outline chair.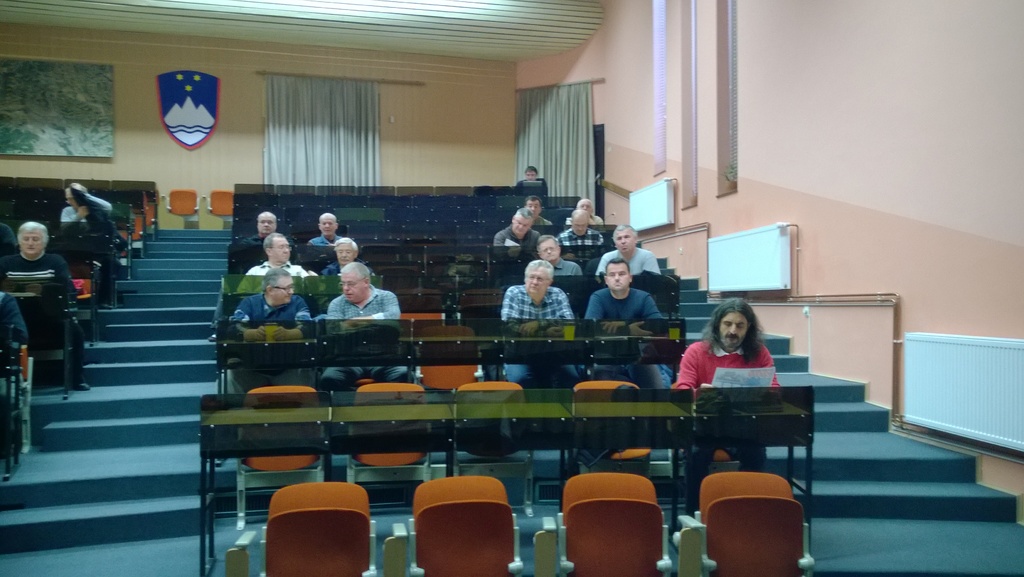
Outline: x1=456, y1=285, x2=511, y2=322.
